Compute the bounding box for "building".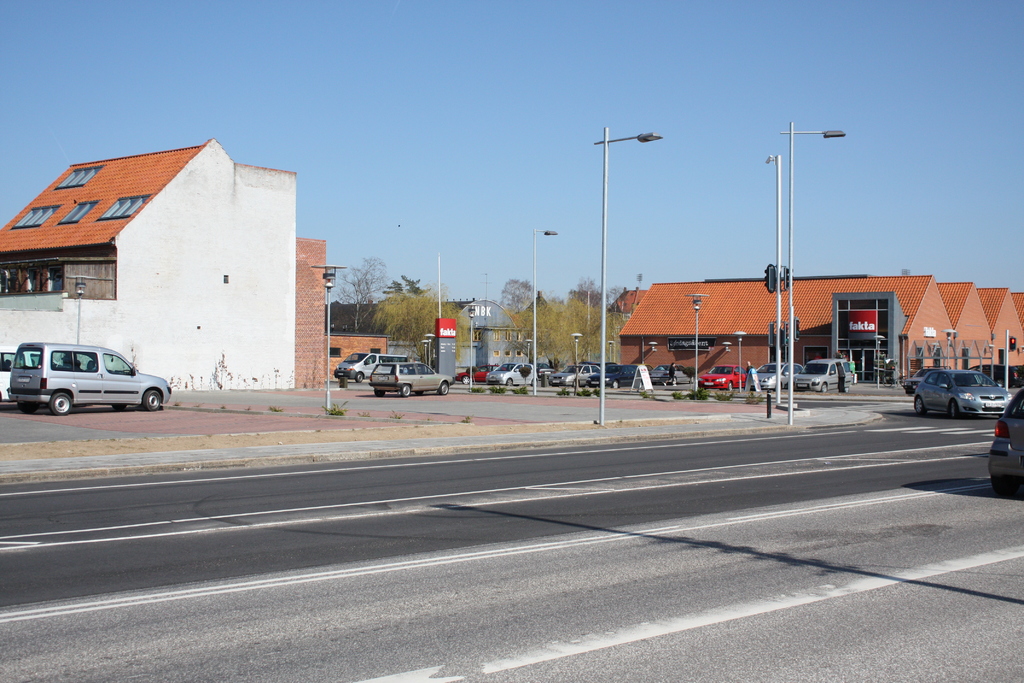
rect(326, 295, 516, 378).
